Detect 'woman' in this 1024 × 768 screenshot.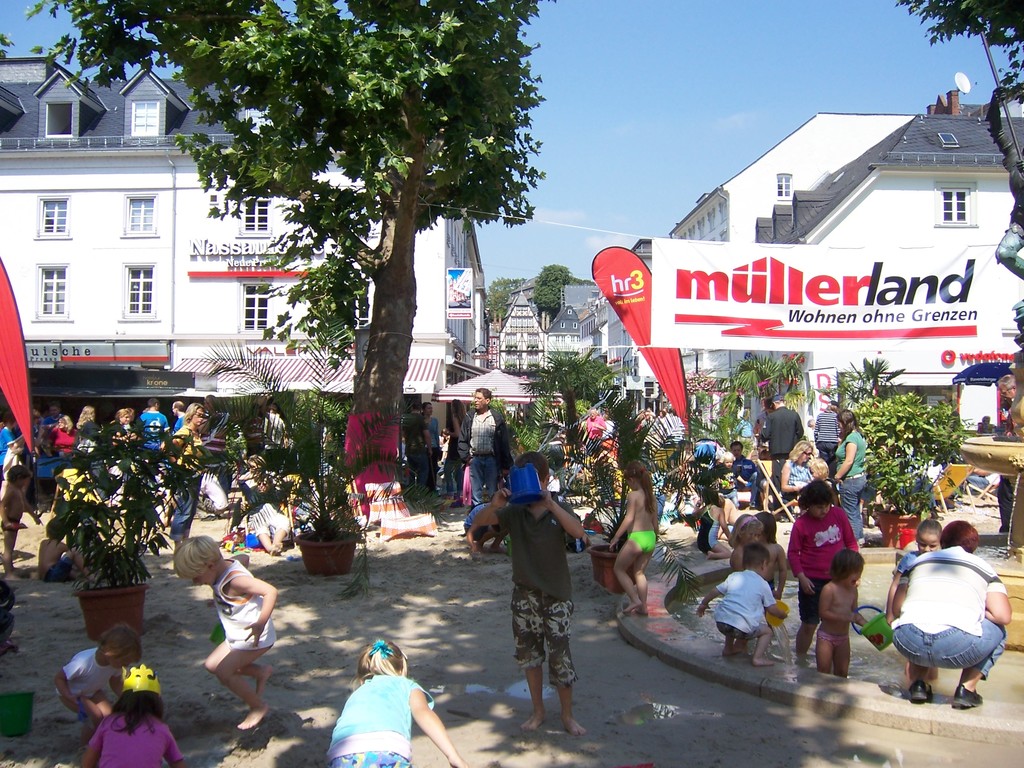
Detection: bbox=[828, 408, 871, 545].
